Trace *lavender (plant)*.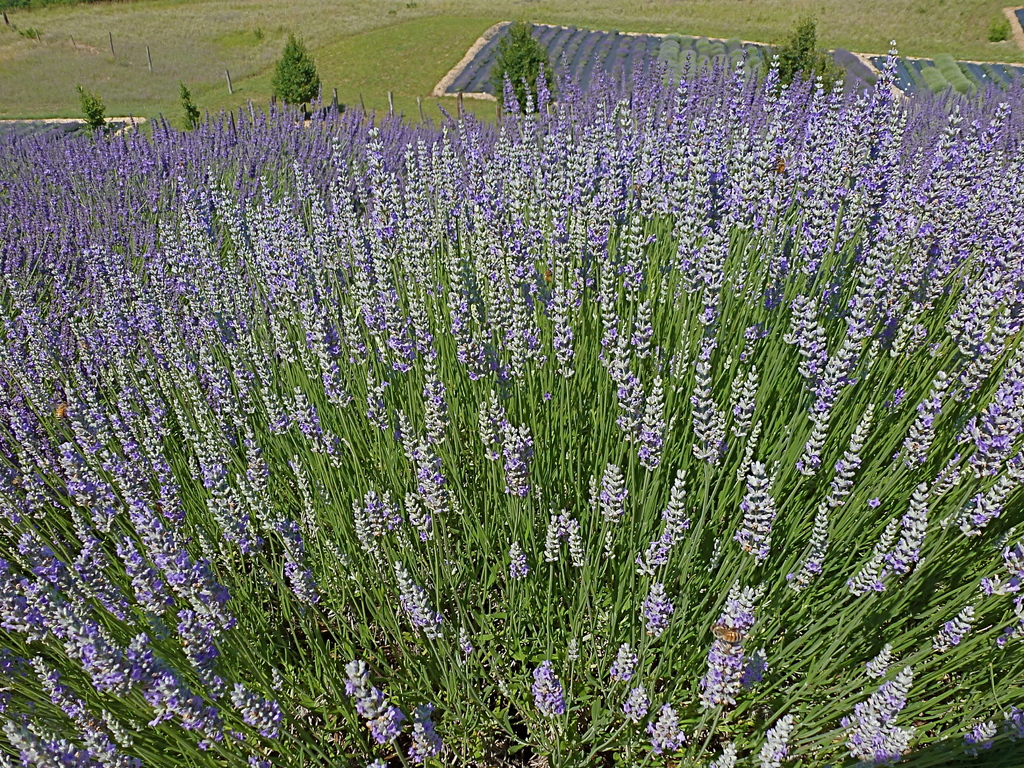
Traced to [left=550, top=265, right=583, bottom=370].
